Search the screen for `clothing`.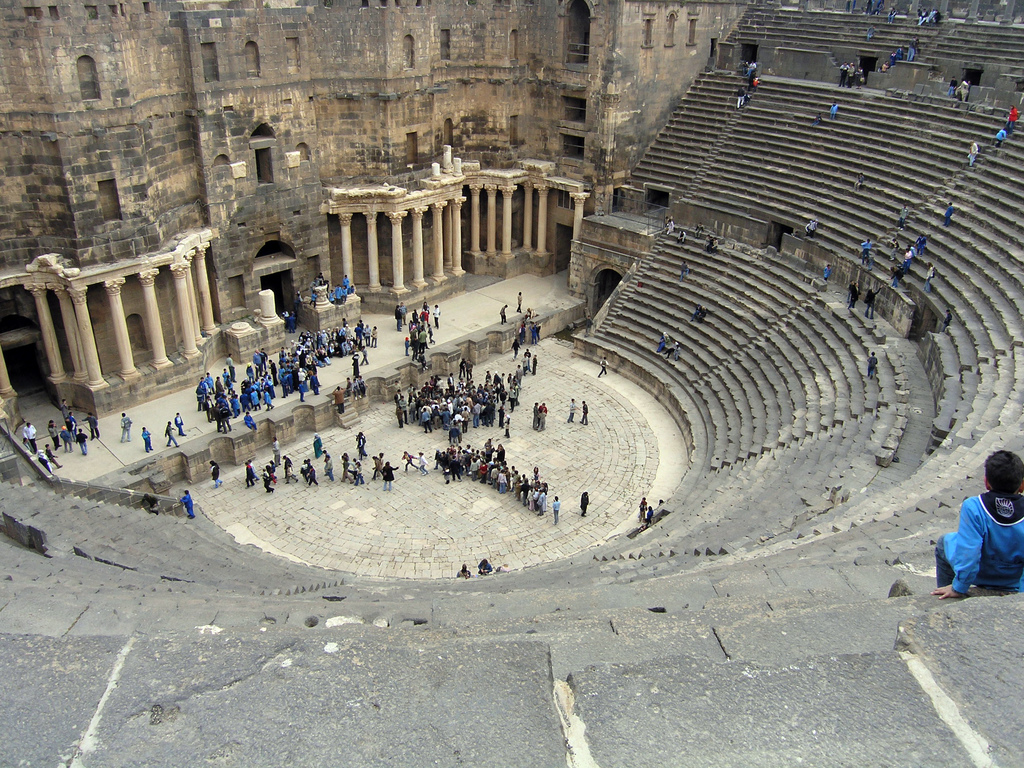
Found at box=[355, 438, 364, 457].
